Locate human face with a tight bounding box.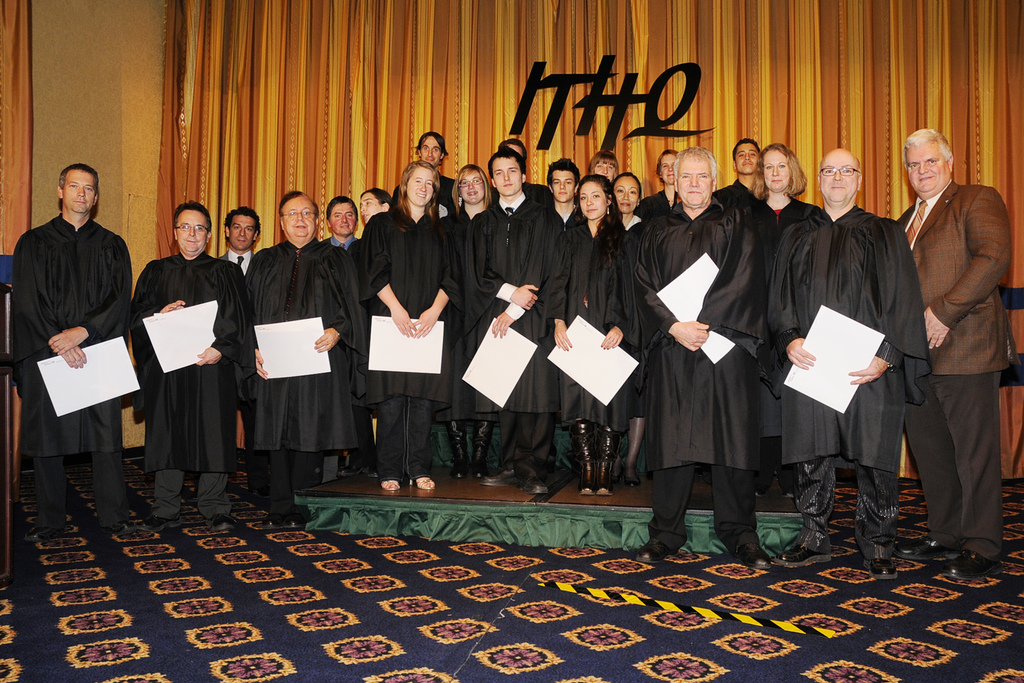
(660,154,675,179).
